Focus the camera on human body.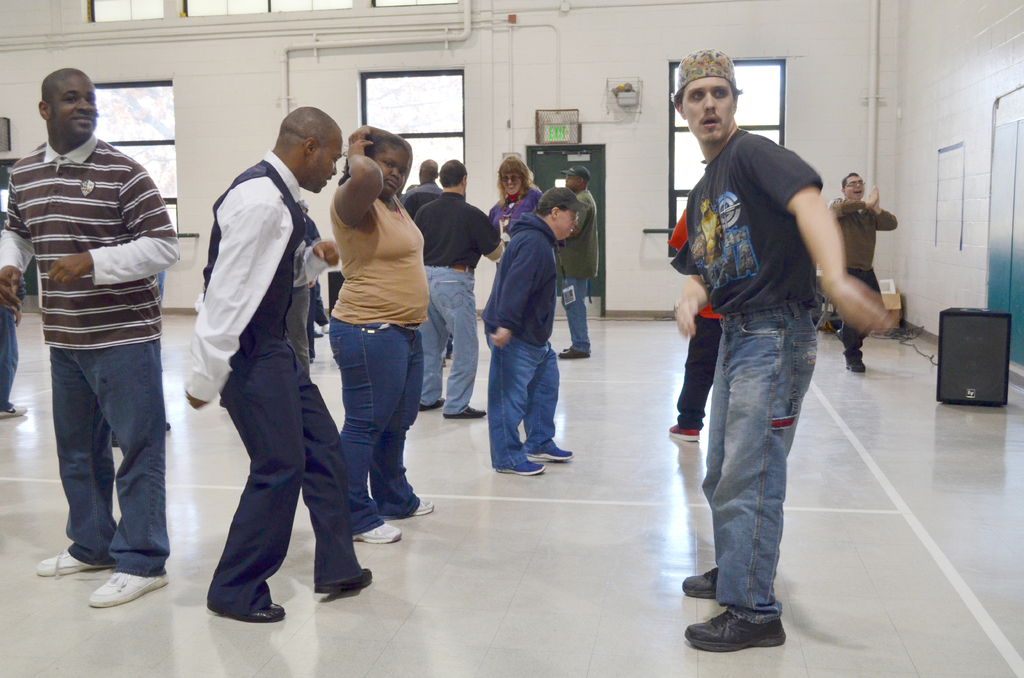
Focus region: left=552, top=166, right=596, bottom=358.
